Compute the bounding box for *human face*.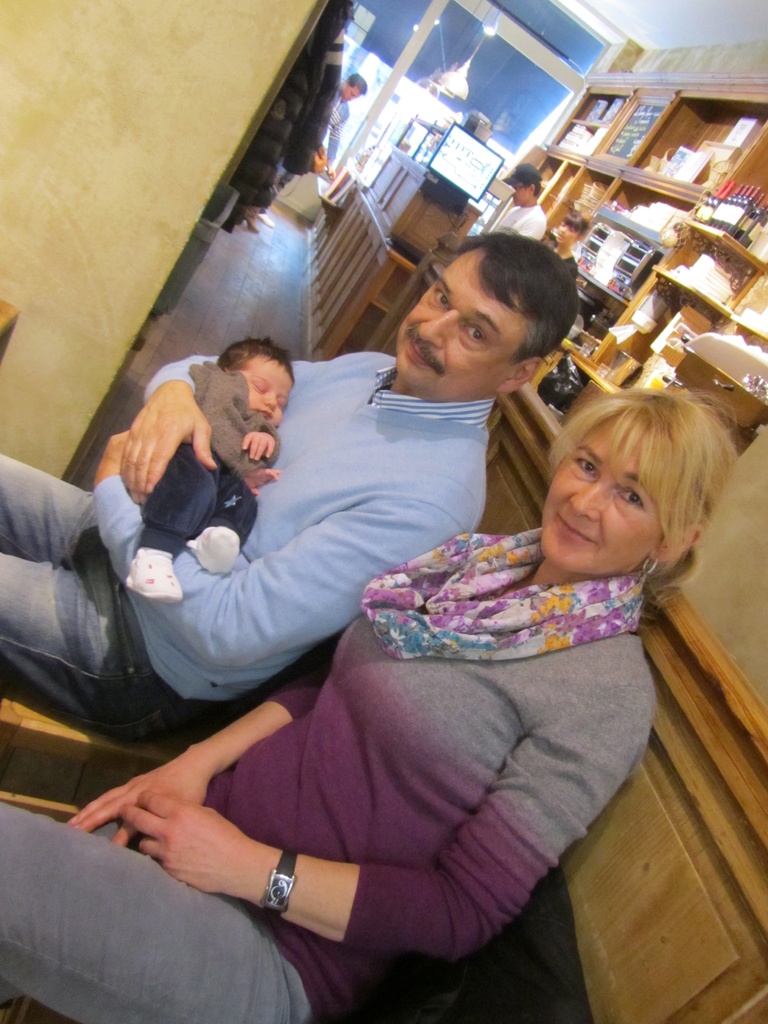
box=[511, 177, 529, 205].
